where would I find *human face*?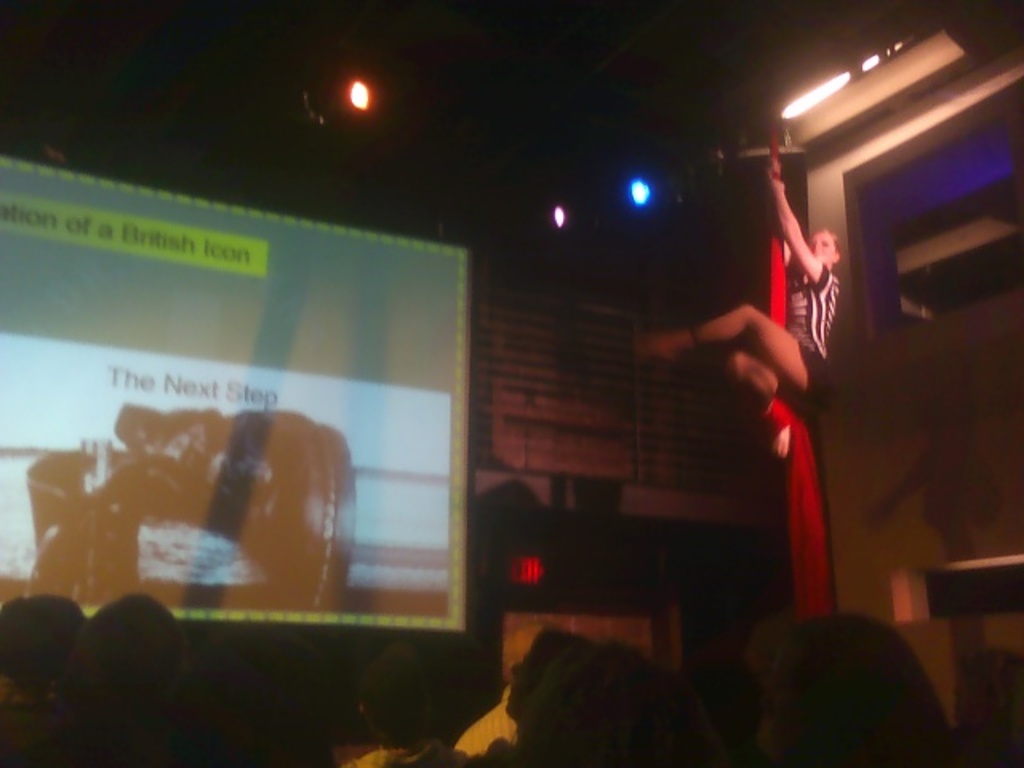
At BBox(806, 232, 834, 264).
